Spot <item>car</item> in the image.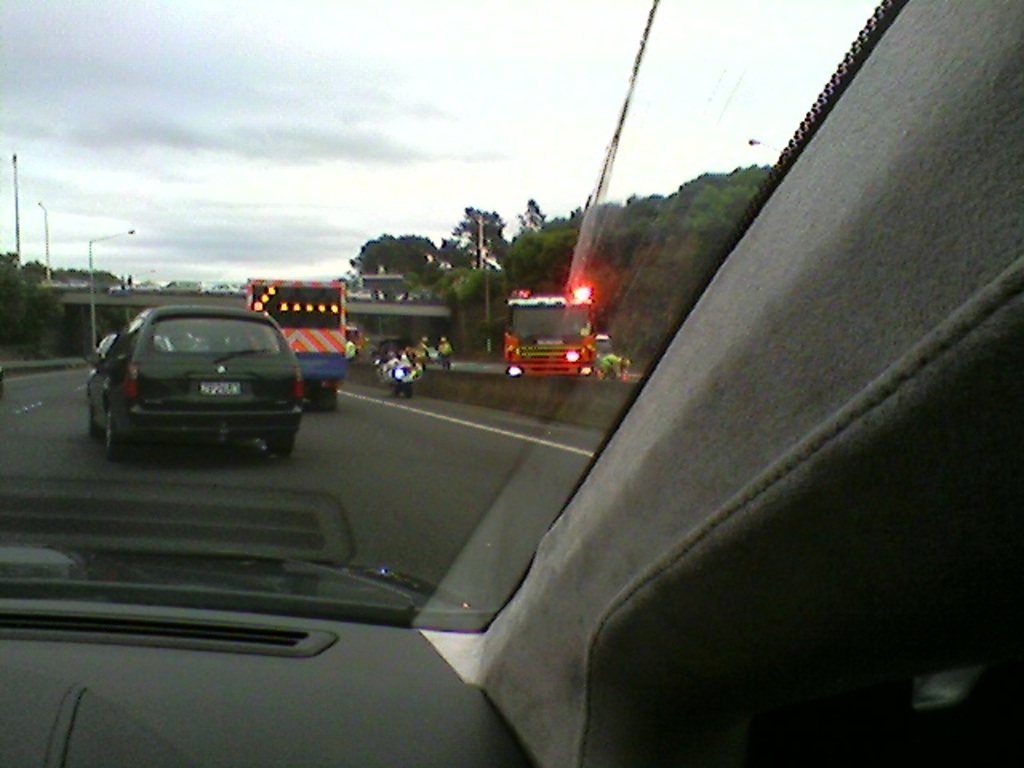
<item>car</item> found at select_region(0, 0, 1022, 766).
